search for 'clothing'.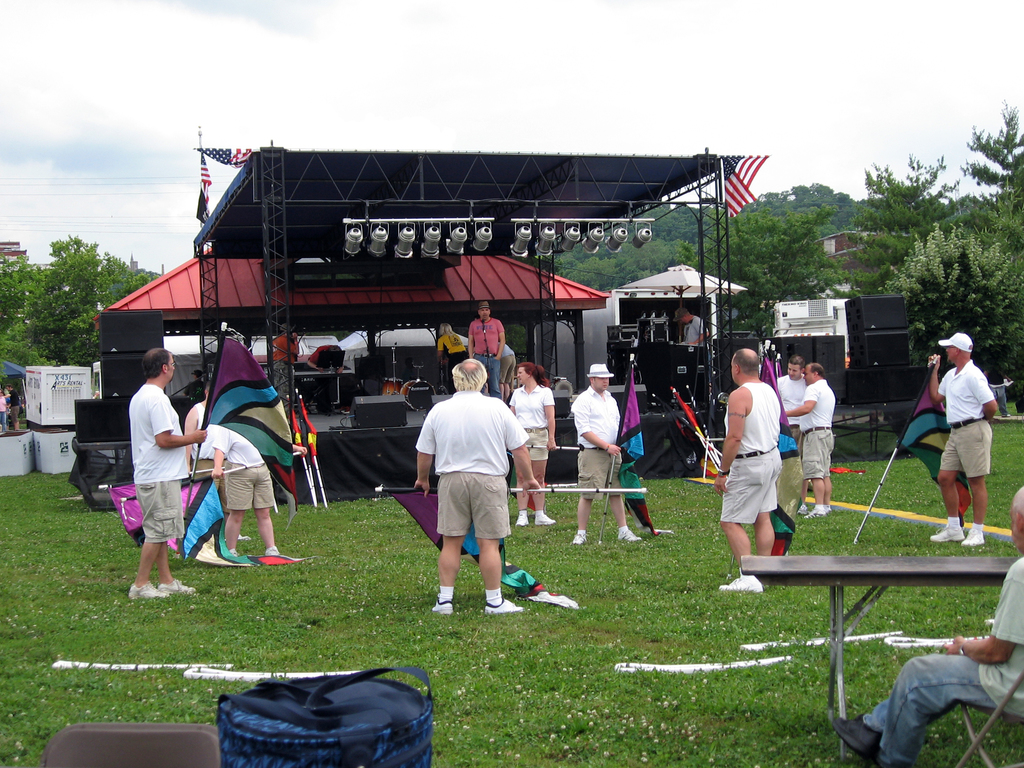
Found at [414, 390, 527, 540].
